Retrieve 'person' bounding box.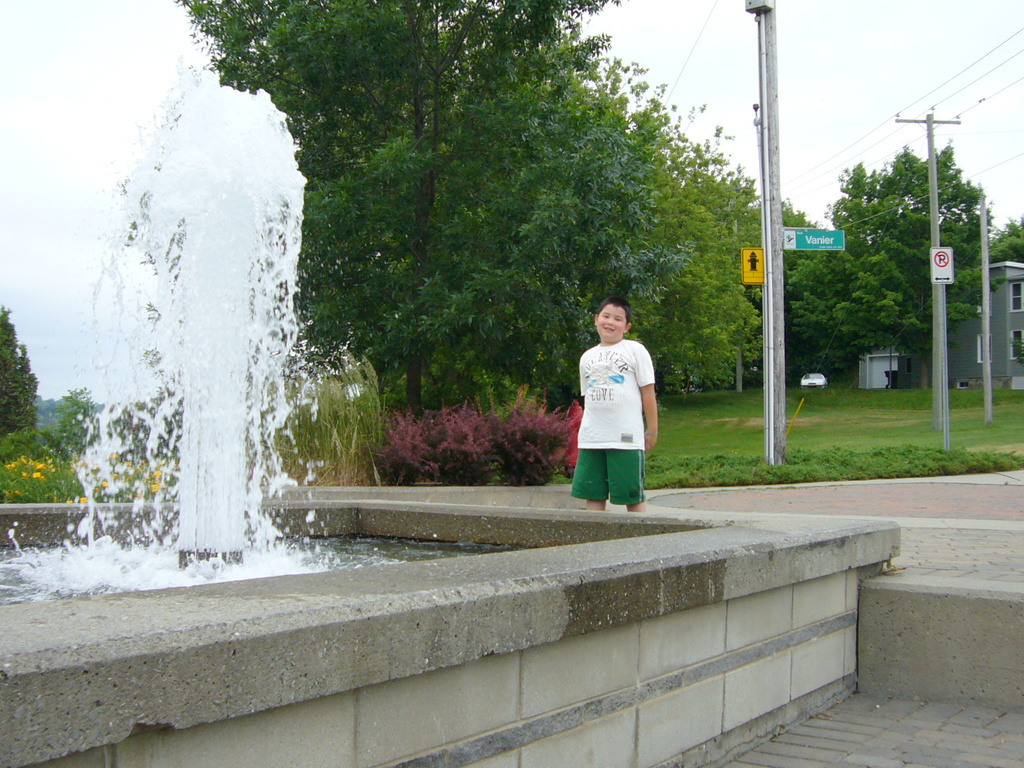
Bounding box: locate(563, 287, 673, 519).
